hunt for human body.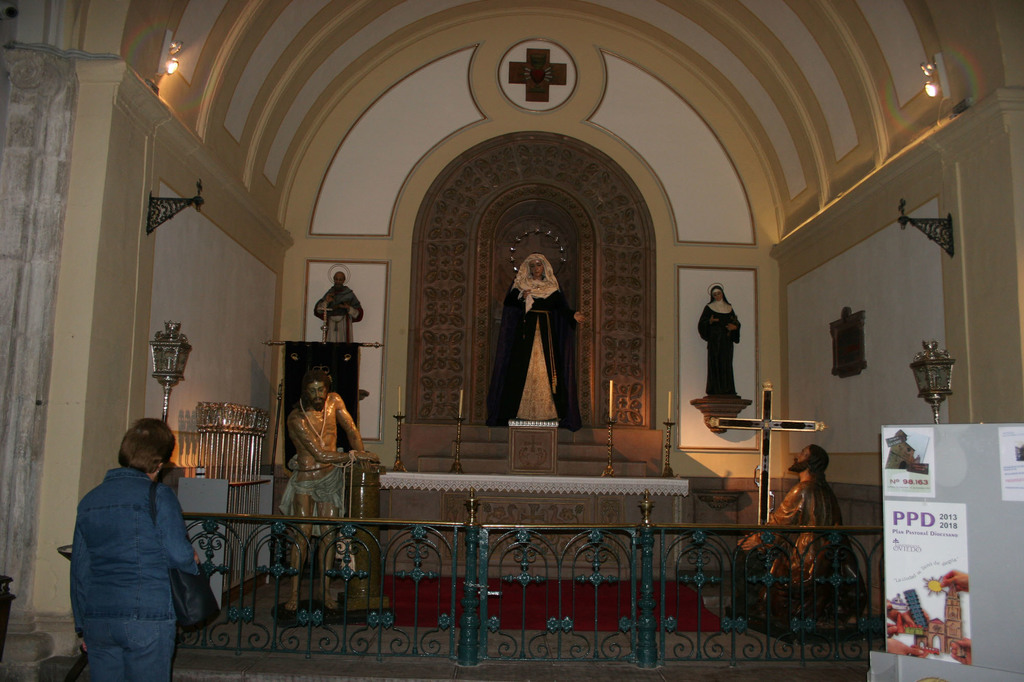
Hunted down at (x1=67, y1=468, x2=207, y2=681).
